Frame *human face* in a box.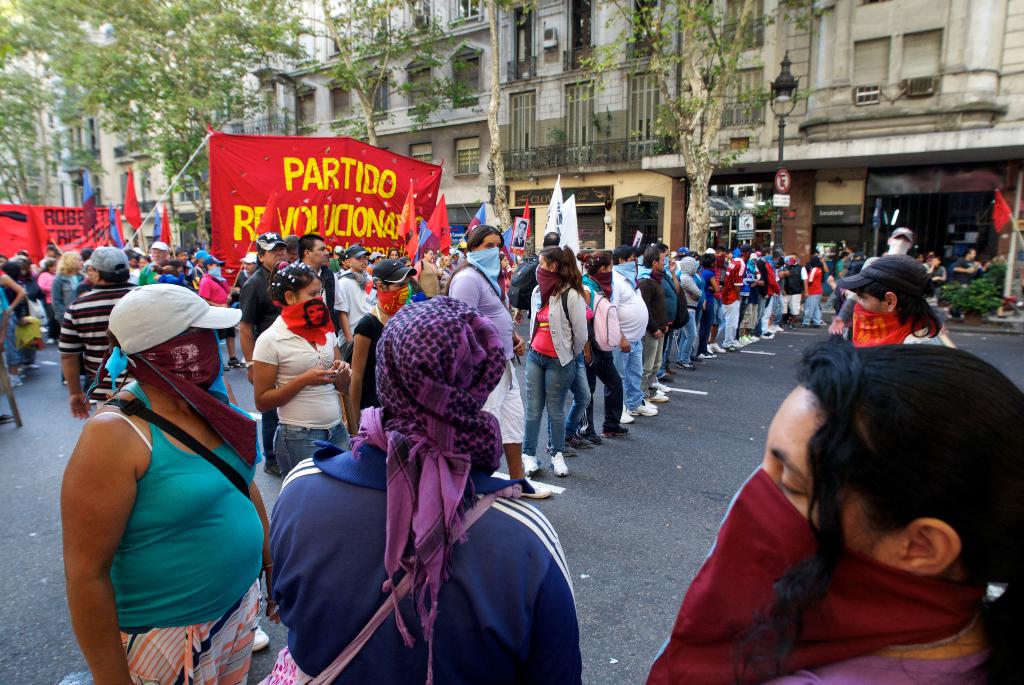
Rect(307, 238, 331, 268).
